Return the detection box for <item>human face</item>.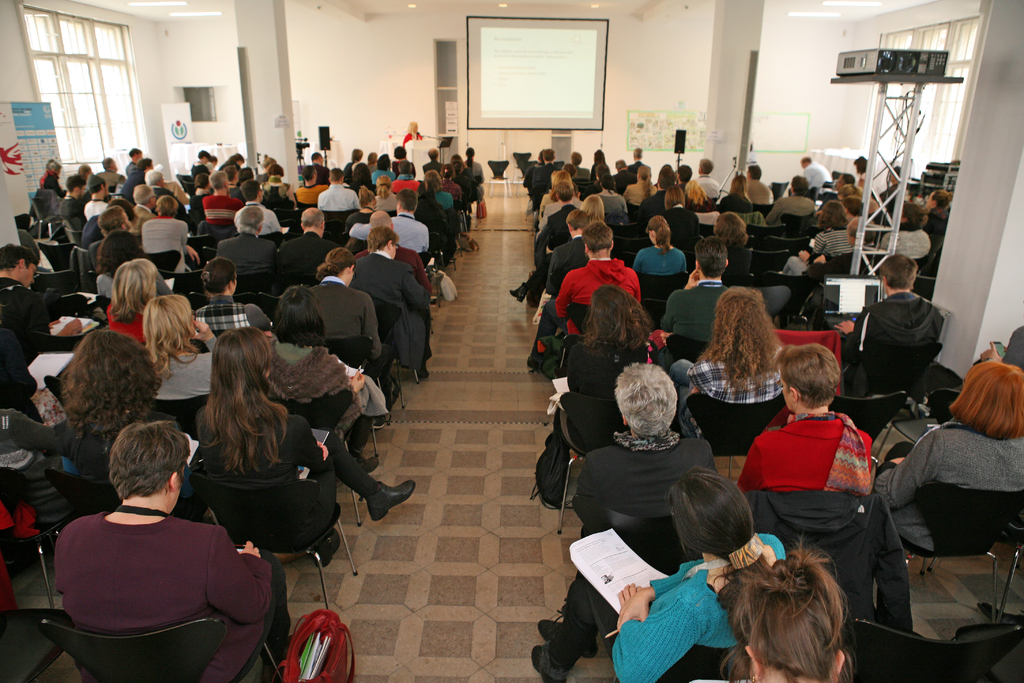
pyautogui.locateOnScreen(780, 374, 793, 415).
